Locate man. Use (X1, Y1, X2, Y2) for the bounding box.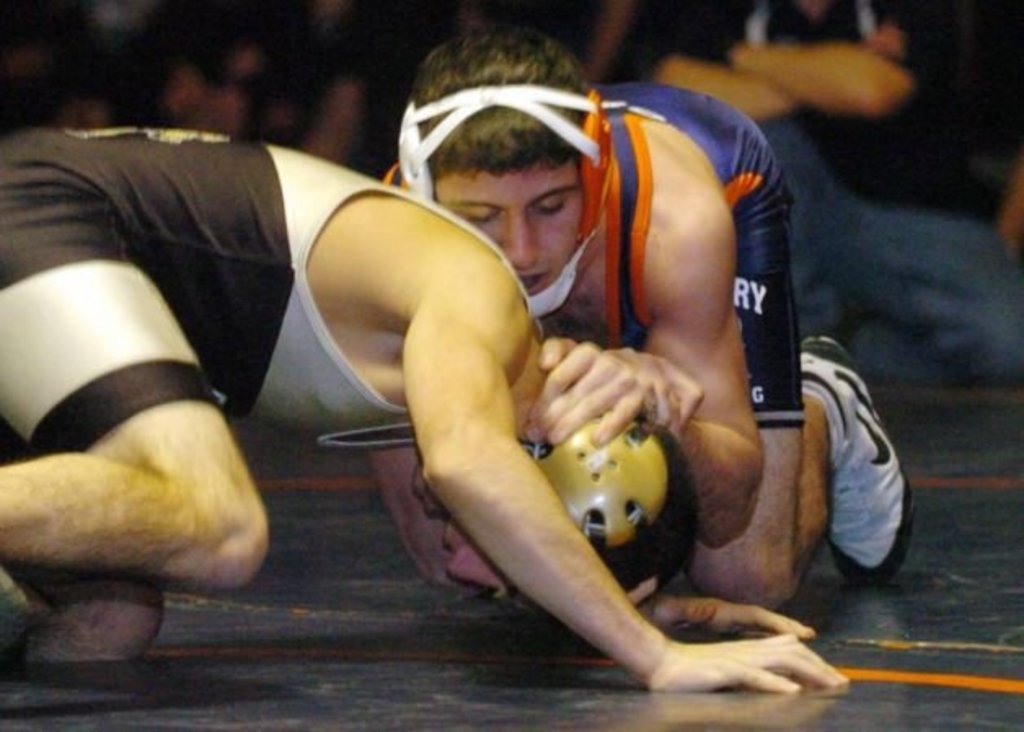
(351, 26, 921, 618).
